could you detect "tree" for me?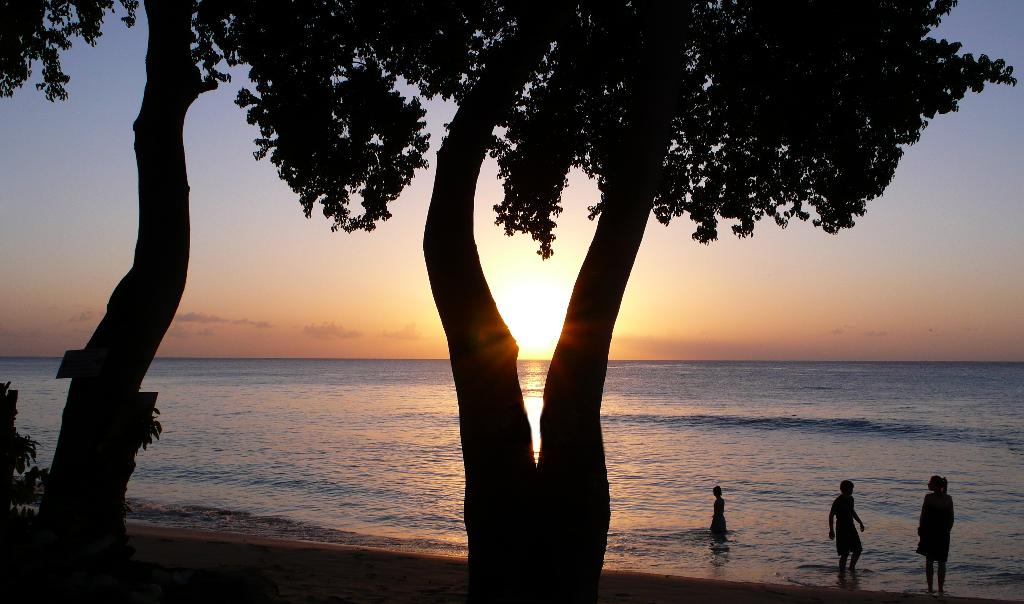
Detection result: locate(0, 0, 432, 603).
